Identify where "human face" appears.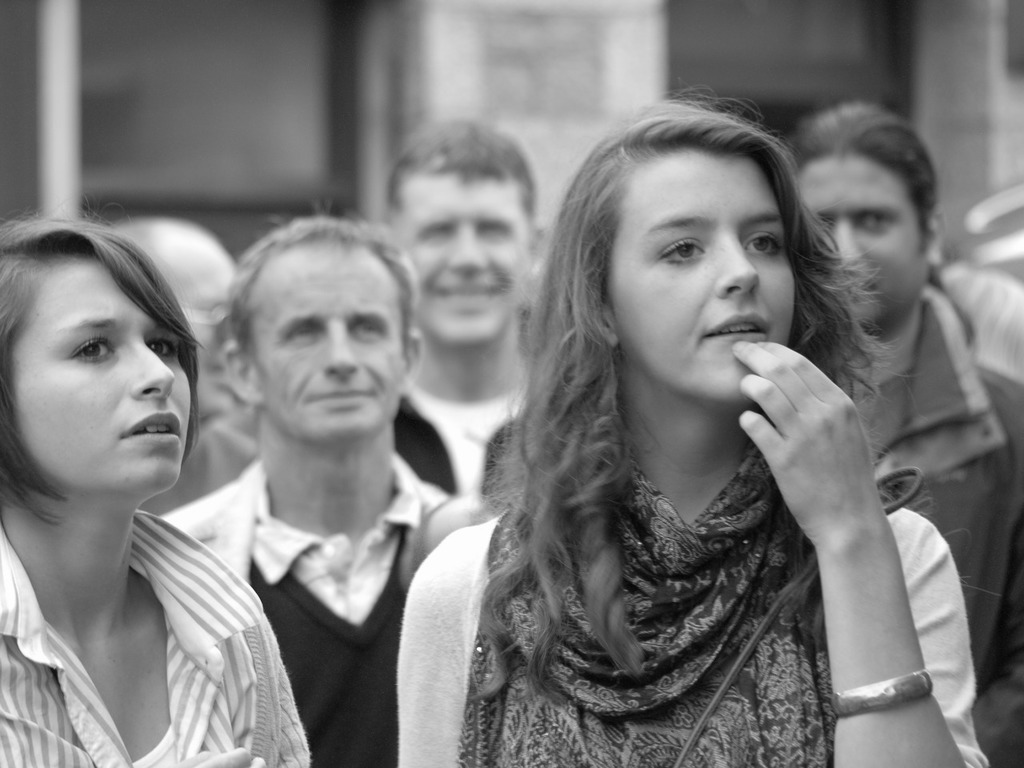
Appears at {"left": 183, "top": 238, "right": 241, "bottom": 412}.
